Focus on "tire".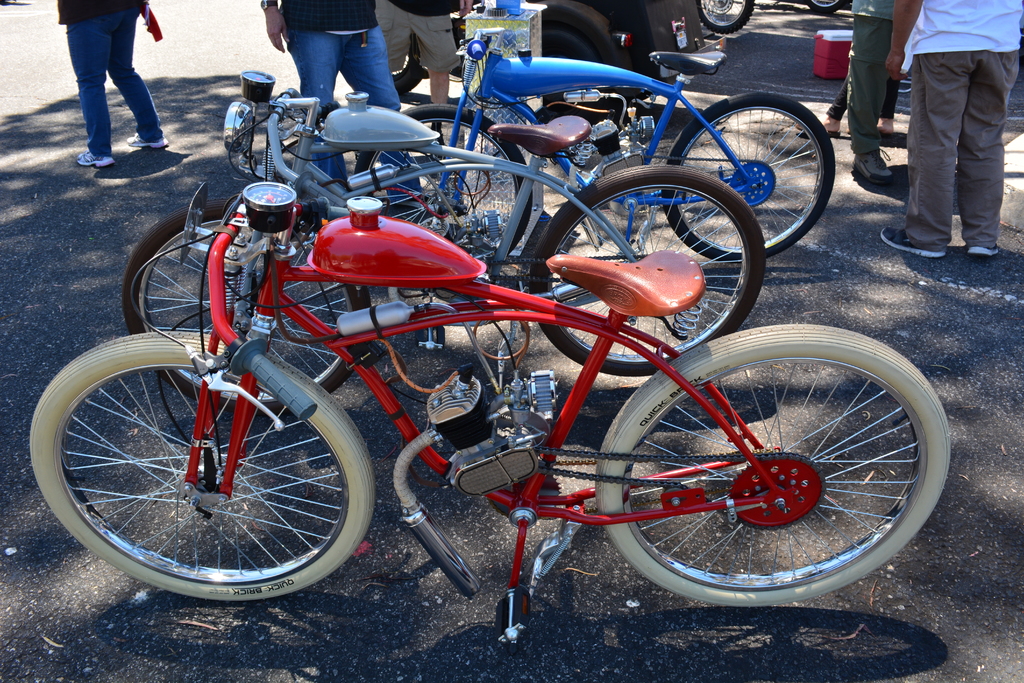
Focused at detection(390, 35, 429, 97).
